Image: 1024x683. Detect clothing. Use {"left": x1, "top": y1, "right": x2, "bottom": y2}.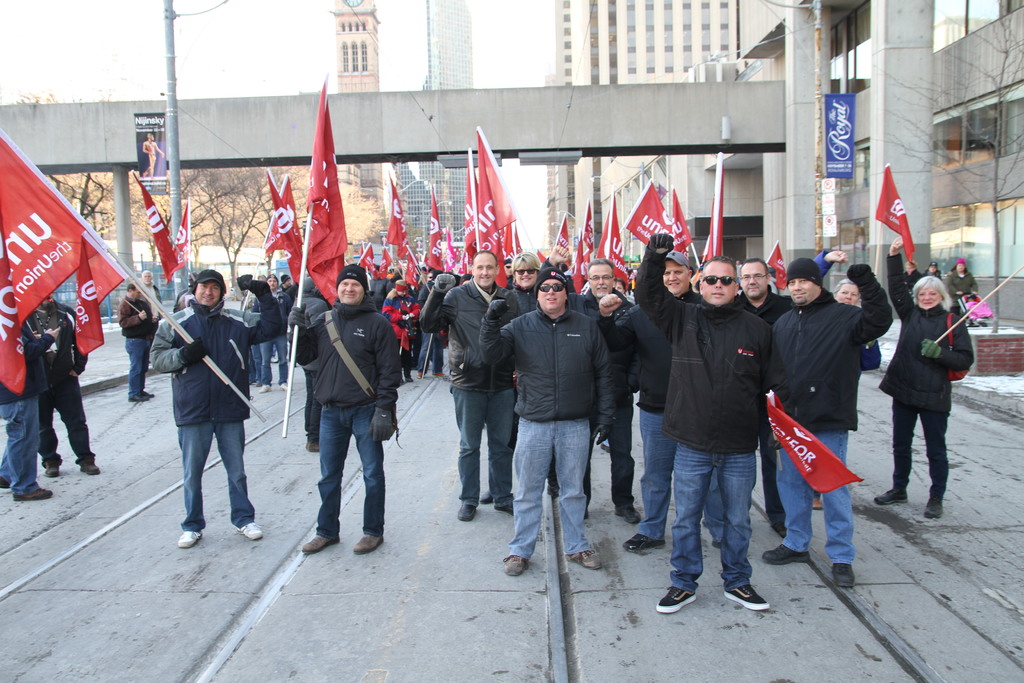
{"left": 298, "top": 304, "right": 412, "bottom": 543}.
